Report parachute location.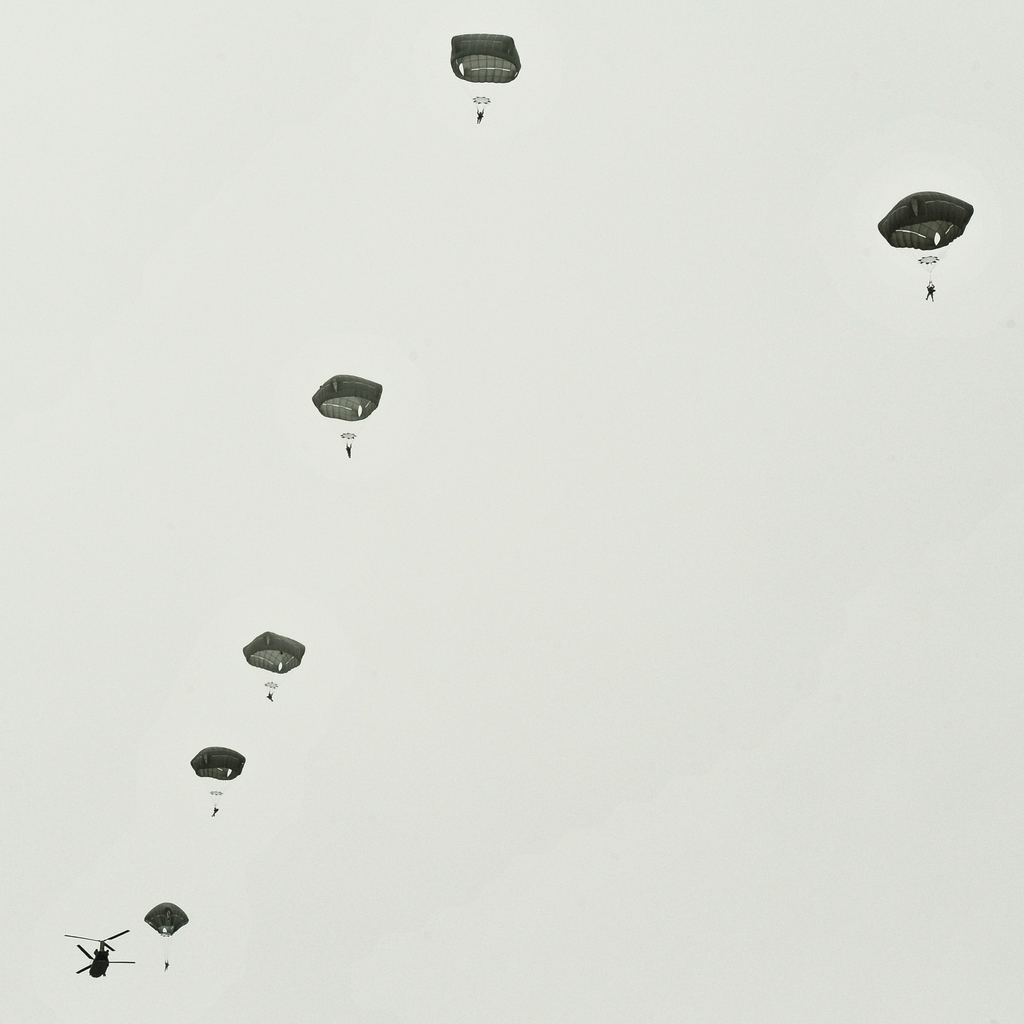
Report: left=241, top=629, right=306, bottom=694.
